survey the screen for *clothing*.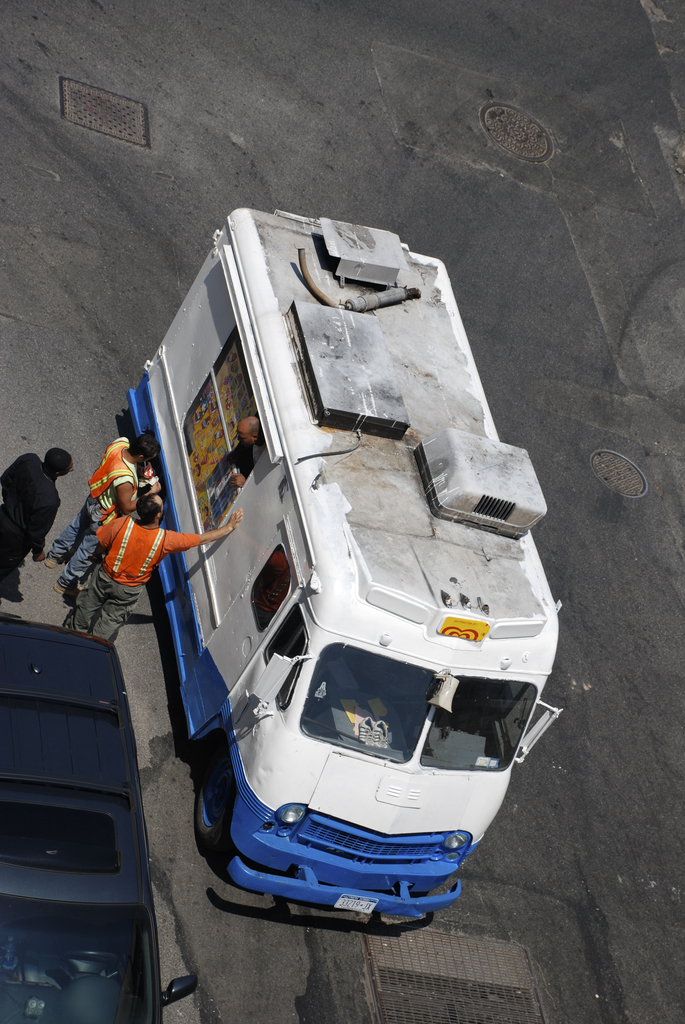
Survey found: crop(42, 436, 144, 591).
